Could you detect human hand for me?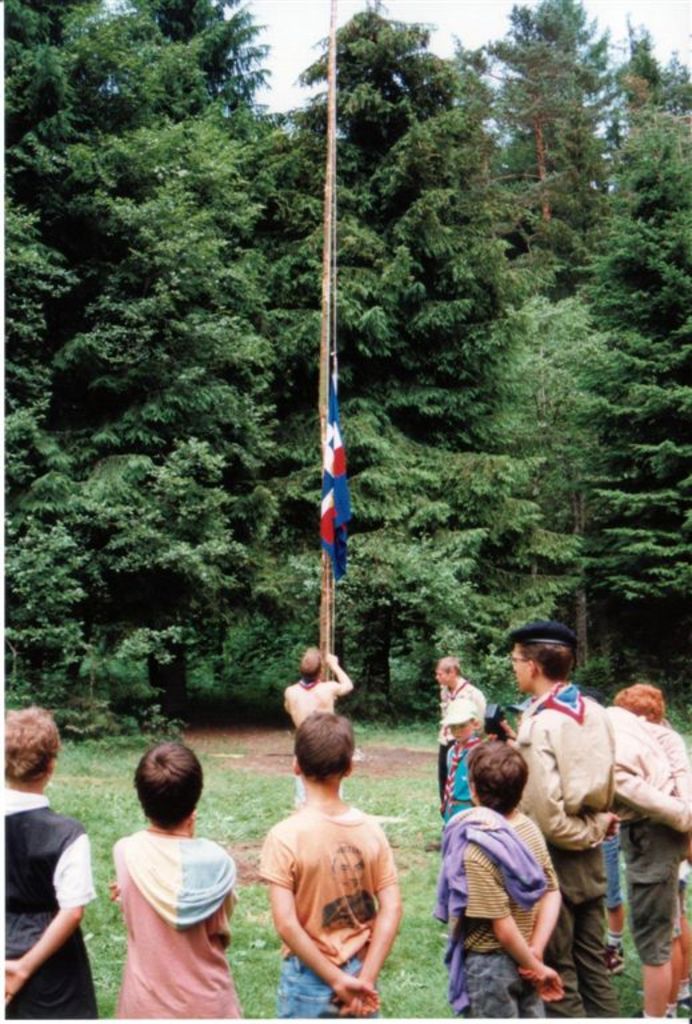
Detection result: 332 980 375 1023.
